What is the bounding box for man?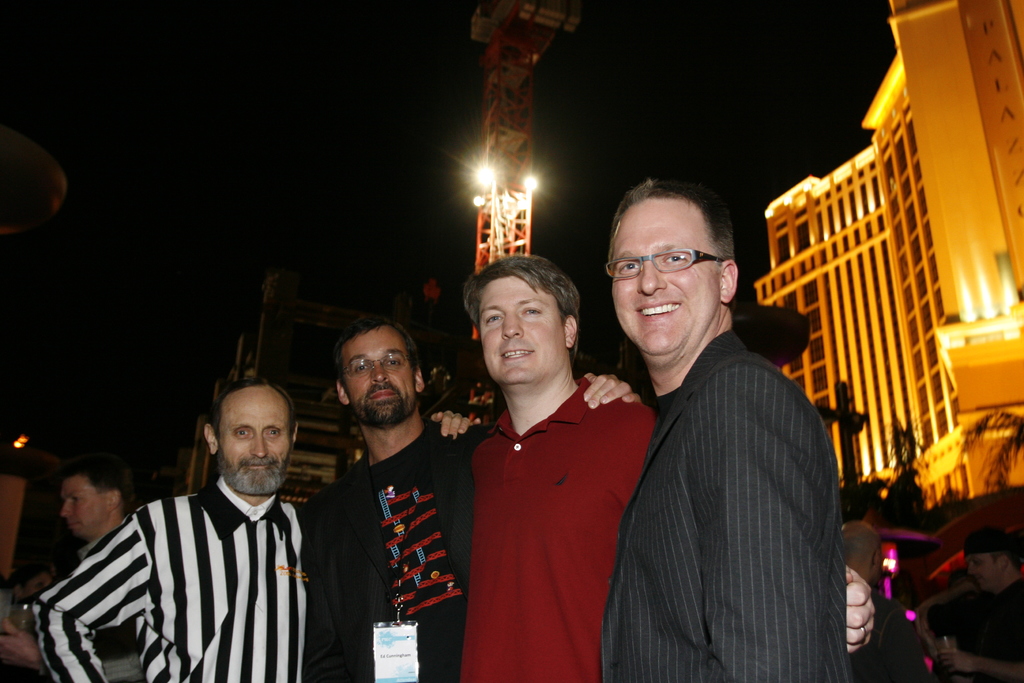
[0, 467, 140, 682].
